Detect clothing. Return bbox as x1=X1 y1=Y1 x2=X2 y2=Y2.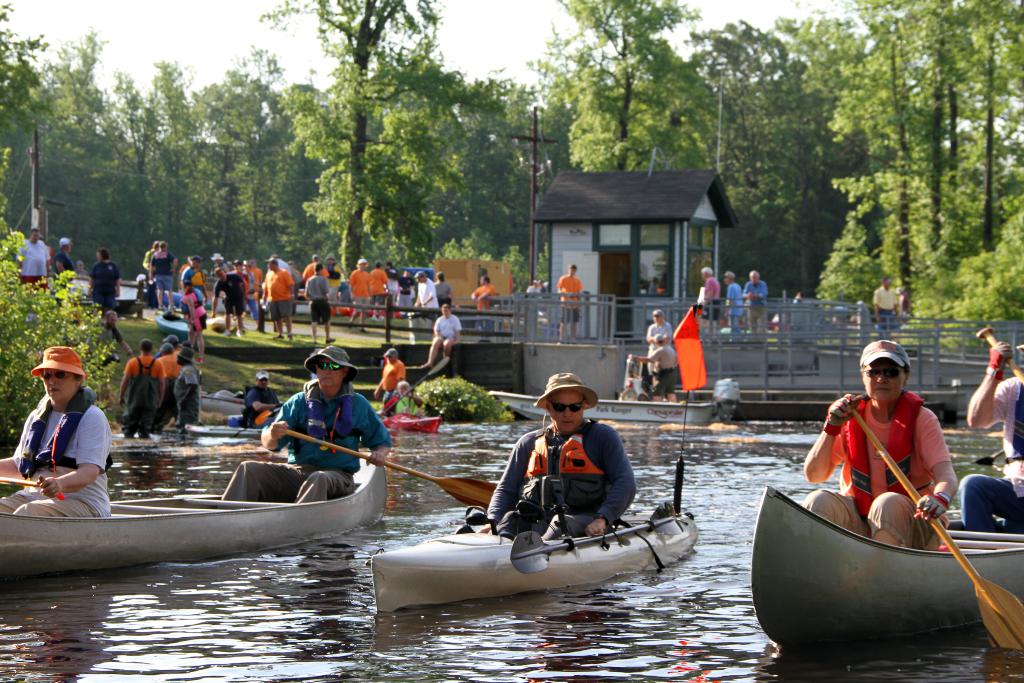
x1=304 y1=278 x2=334 y2=329.
